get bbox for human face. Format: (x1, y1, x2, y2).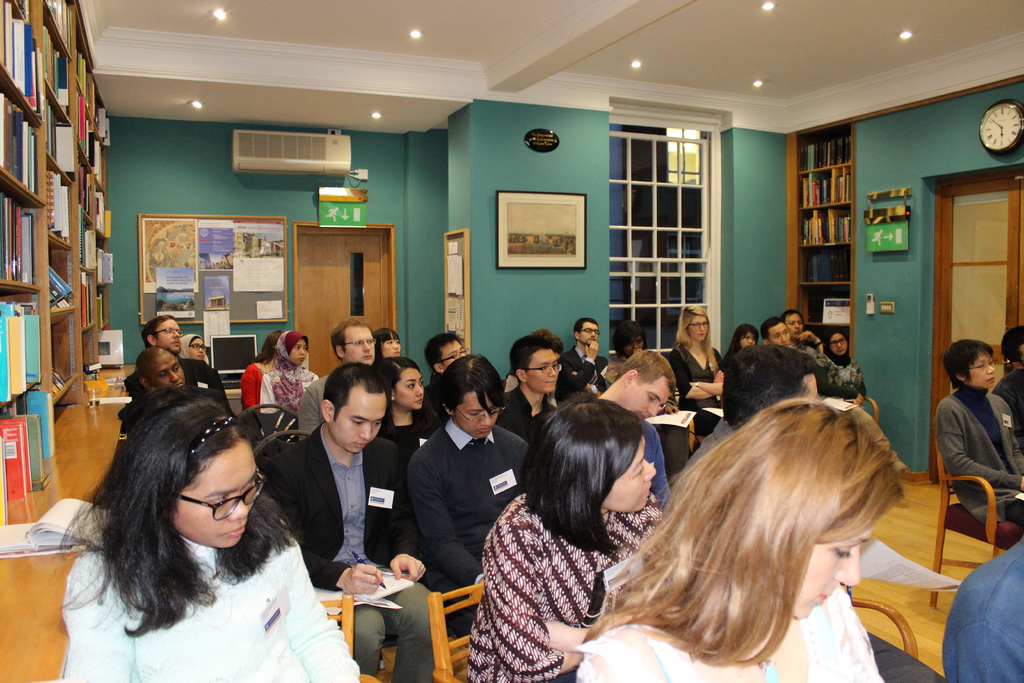
(337, 383, 388, 454).
